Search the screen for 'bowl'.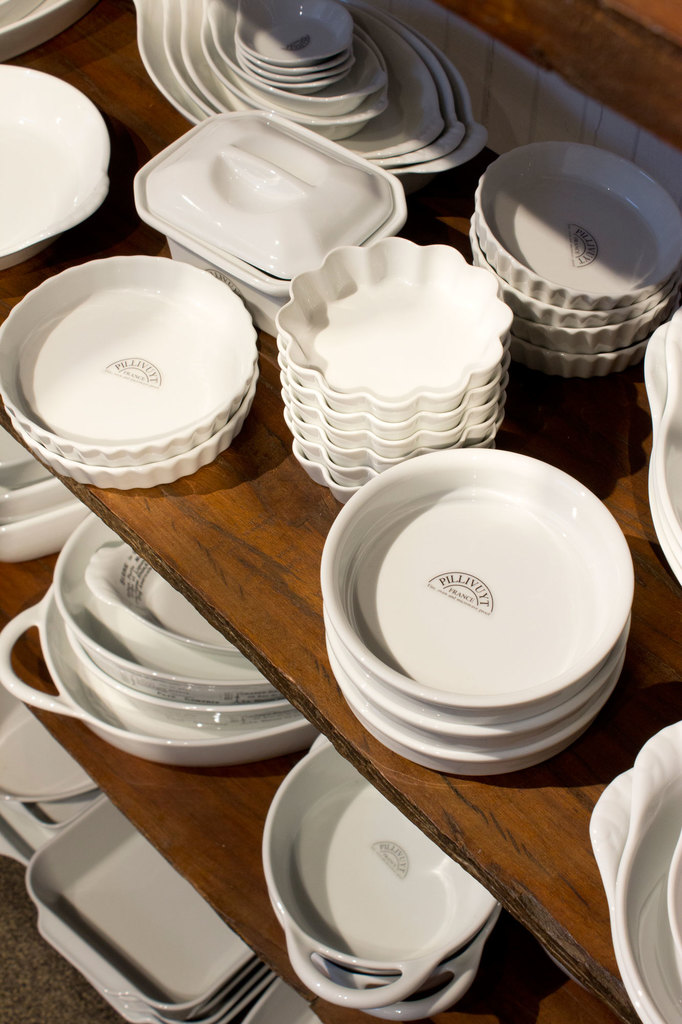
Found at pyautogui.locateOnScreen(312, 446, 629, 719).
